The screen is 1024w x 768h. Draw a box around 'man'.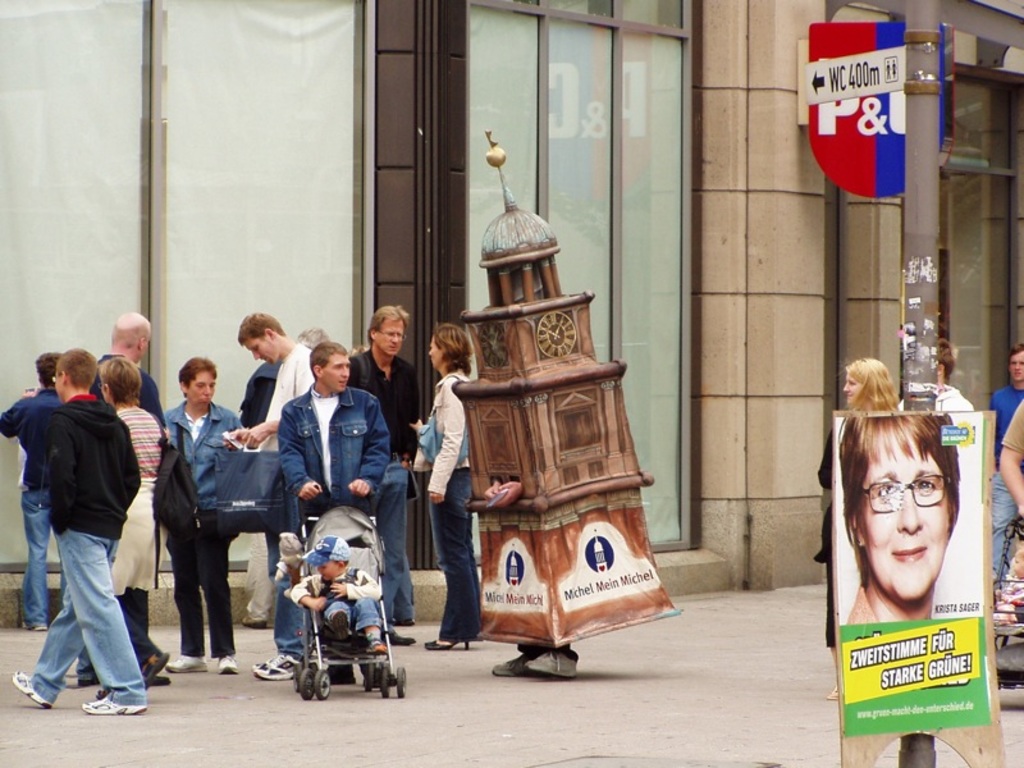
bbox=(0, 352, 64, 632).
